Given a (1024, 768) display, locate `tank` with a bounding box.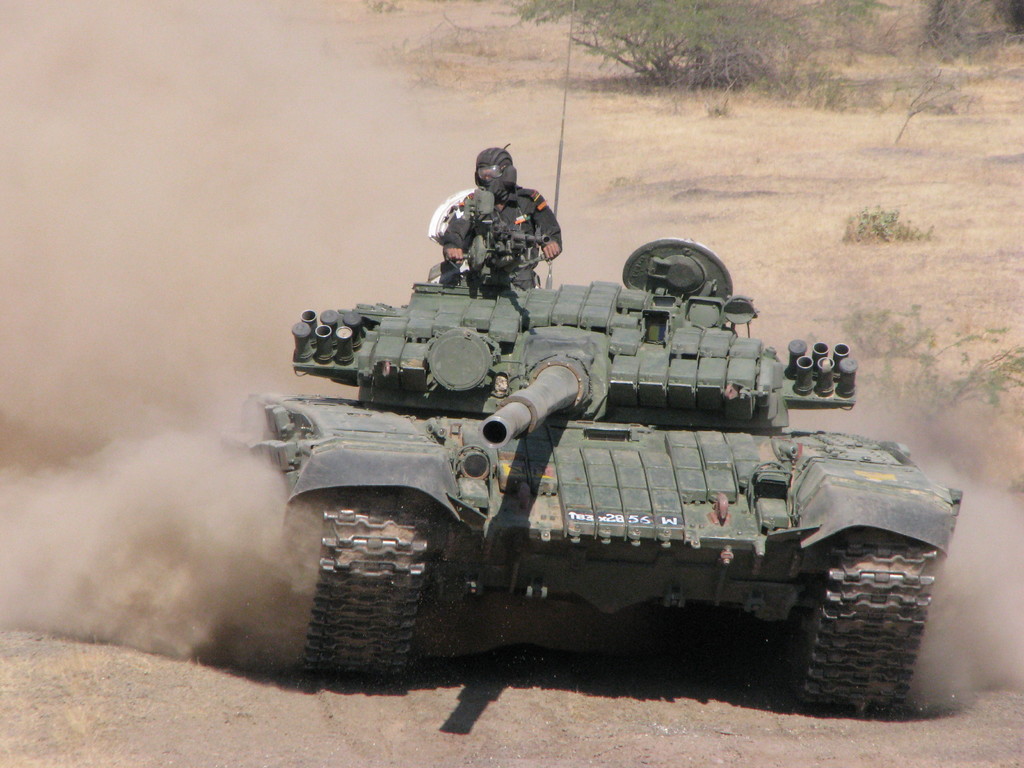
Located: {"left": 247, "top": 0, "right": 965, "bottom": 710}.
